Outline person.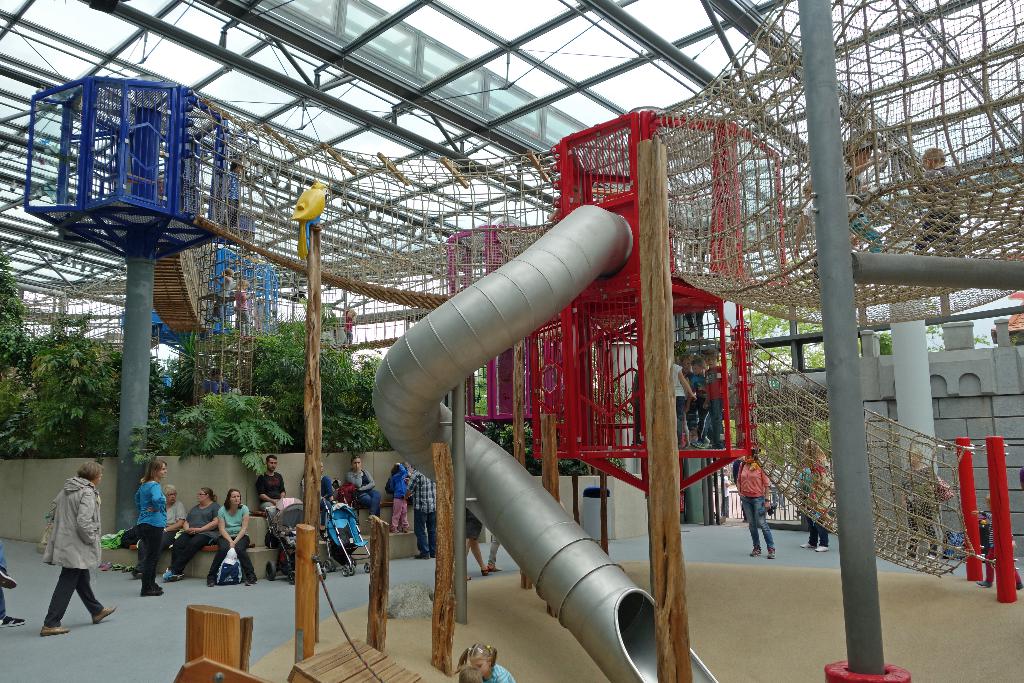
Outline: 344, 456, 390, 530.
